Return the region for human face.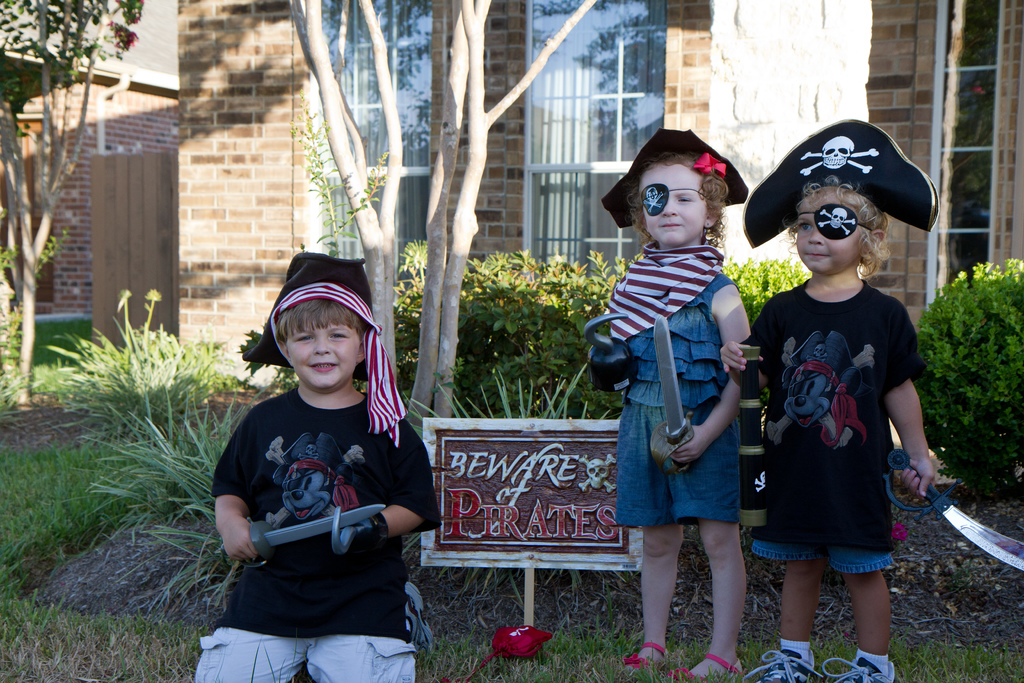
[x1=639, y1=163, x2=710, y2=250].
